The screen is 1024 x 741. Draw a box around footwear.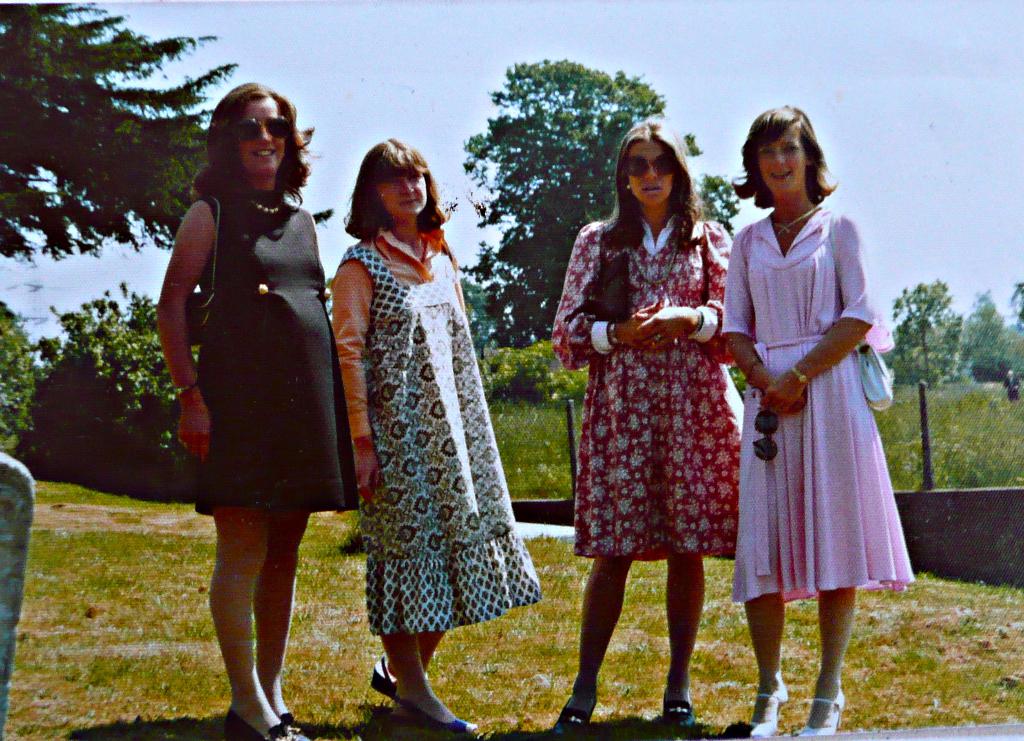
bbox=(368, 651, 433, 712).
